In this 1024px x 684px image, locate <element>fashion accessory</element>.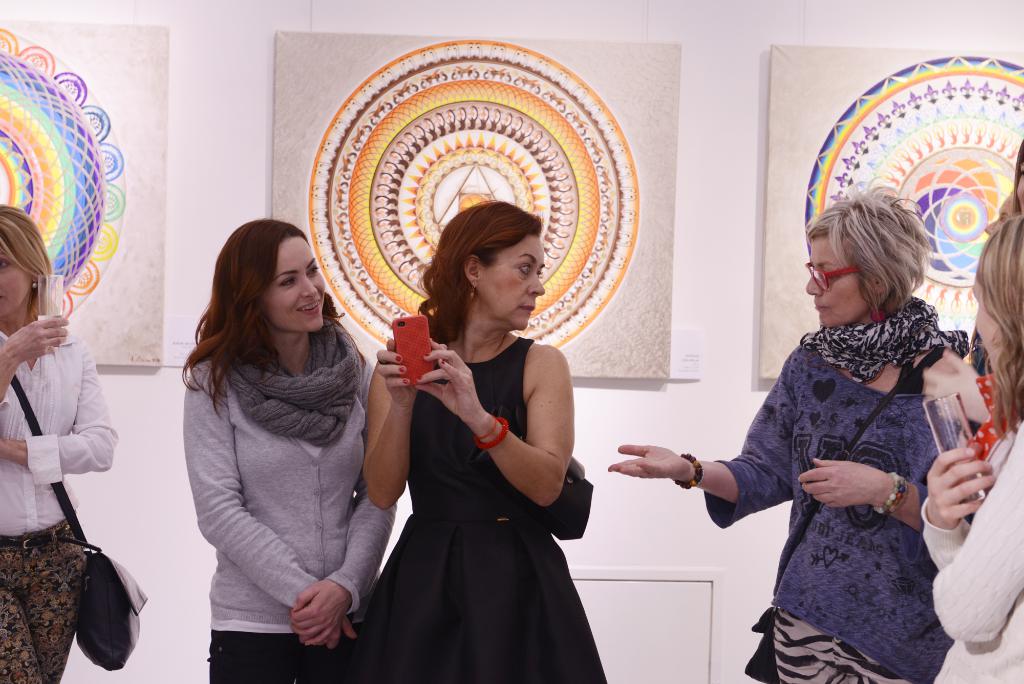
Bounding box: bbox(888, 476, 908, 512).
